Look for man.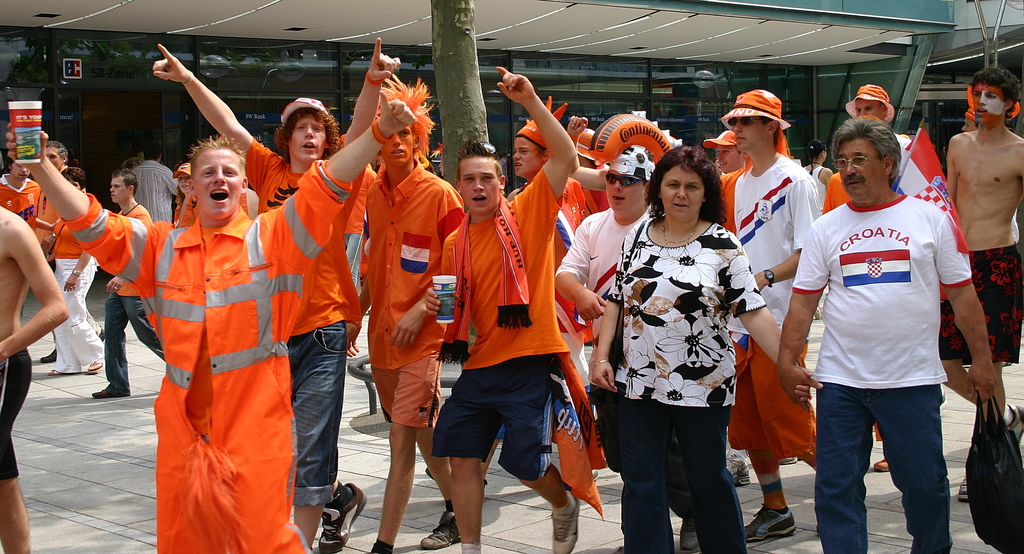
Found: 929, 69, 1023, 505.
